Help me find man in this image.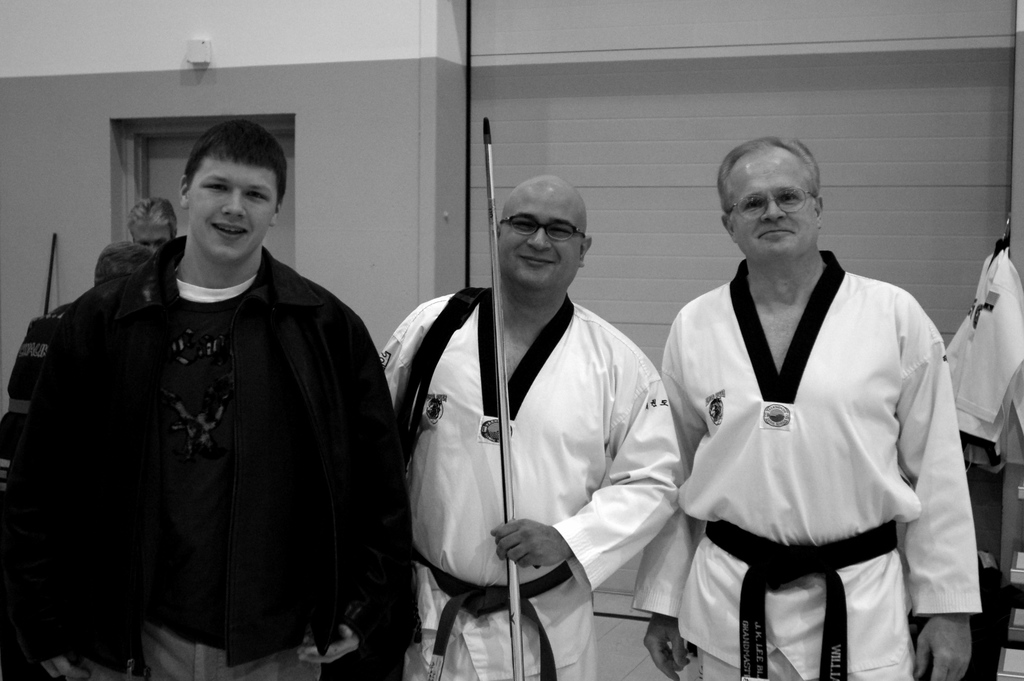
Found it: bbox(379, 174, 681, 680).
